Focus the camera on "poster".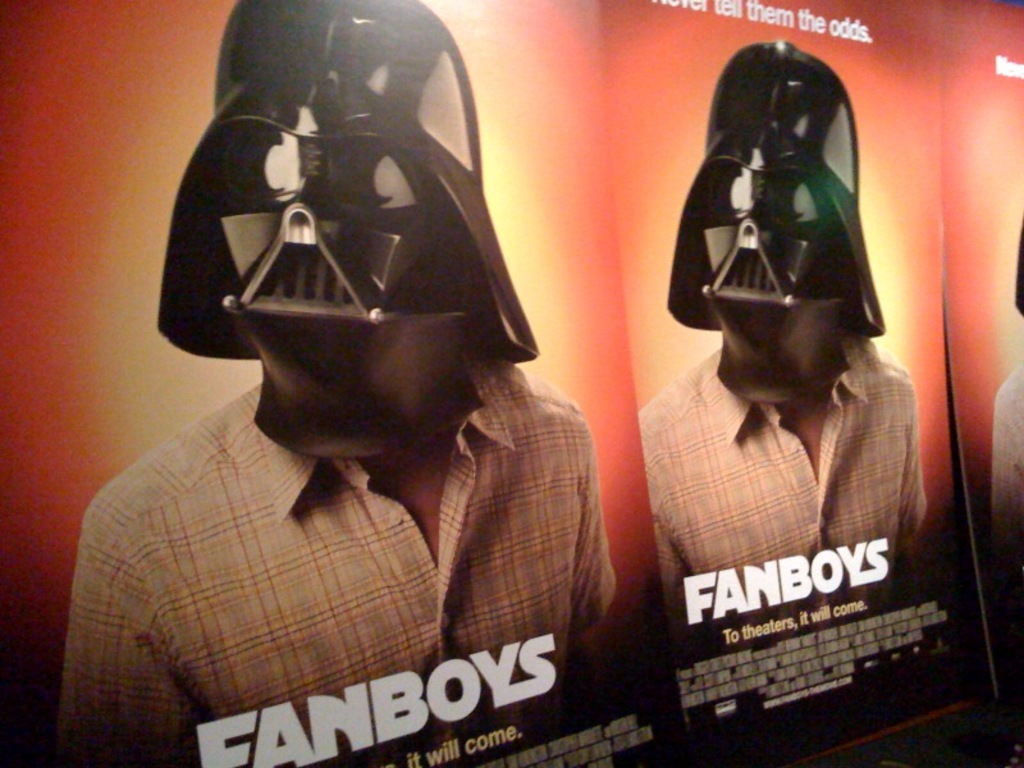
Focus region: locate(945, 0, 1023, 699).
